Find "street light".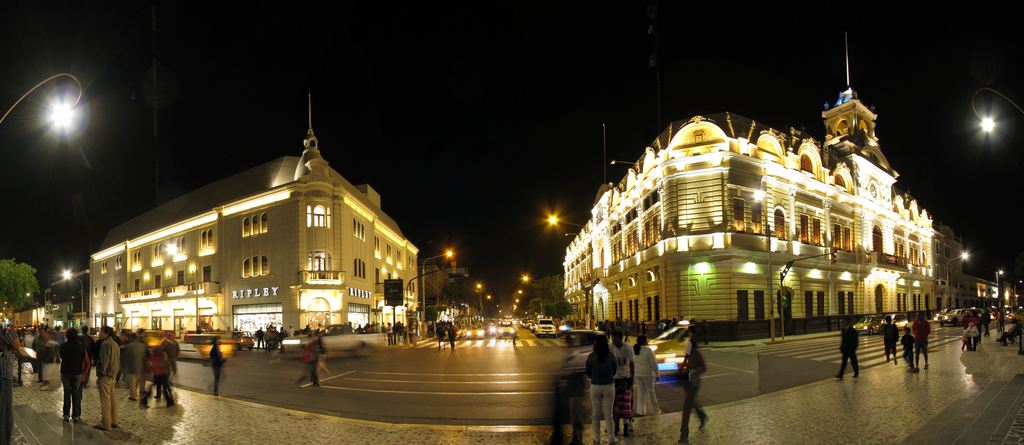
{"left": 26, "top": 295, "right": 40, "bottom": 331}.
